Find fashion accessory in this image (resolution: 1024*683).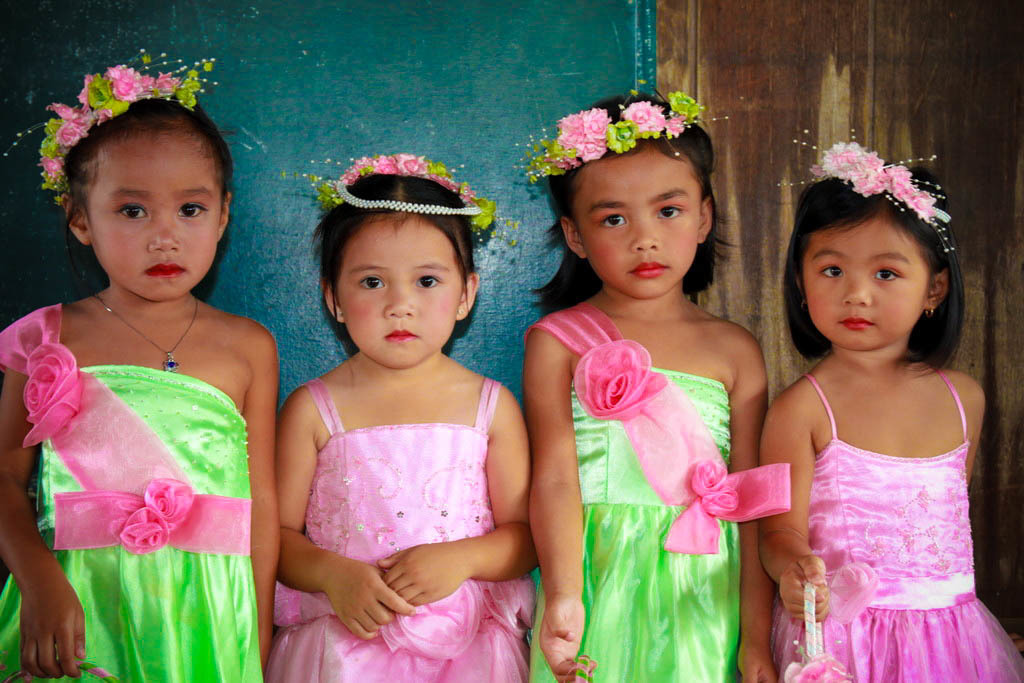
[35, 64, 187, 212].
